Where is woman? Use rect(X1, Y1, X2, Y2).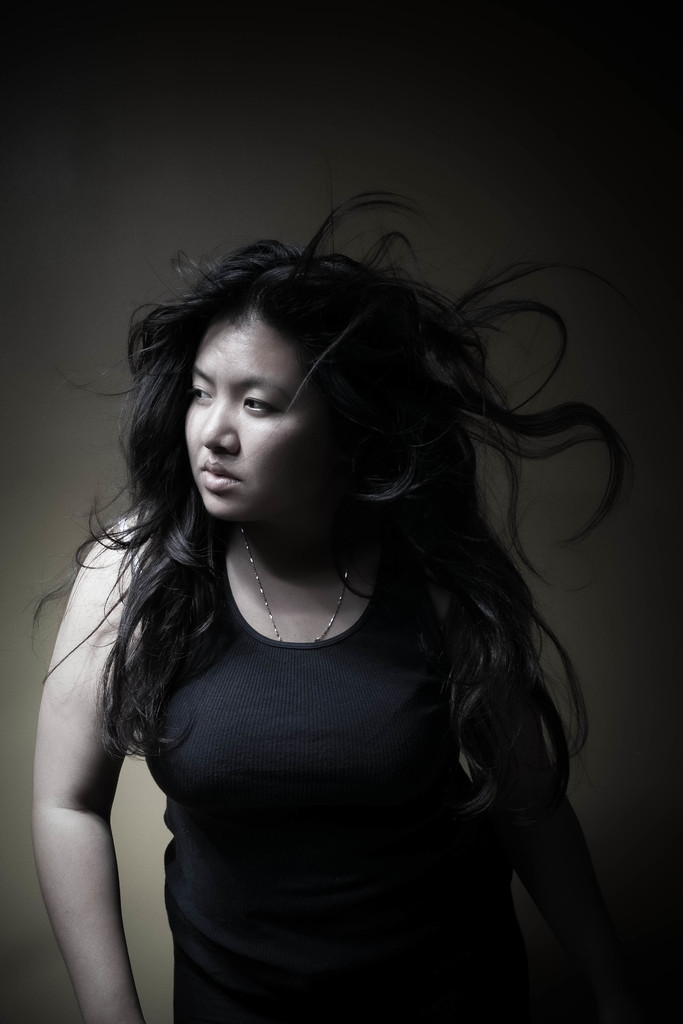
rect(28, 186, 641, 1023).
